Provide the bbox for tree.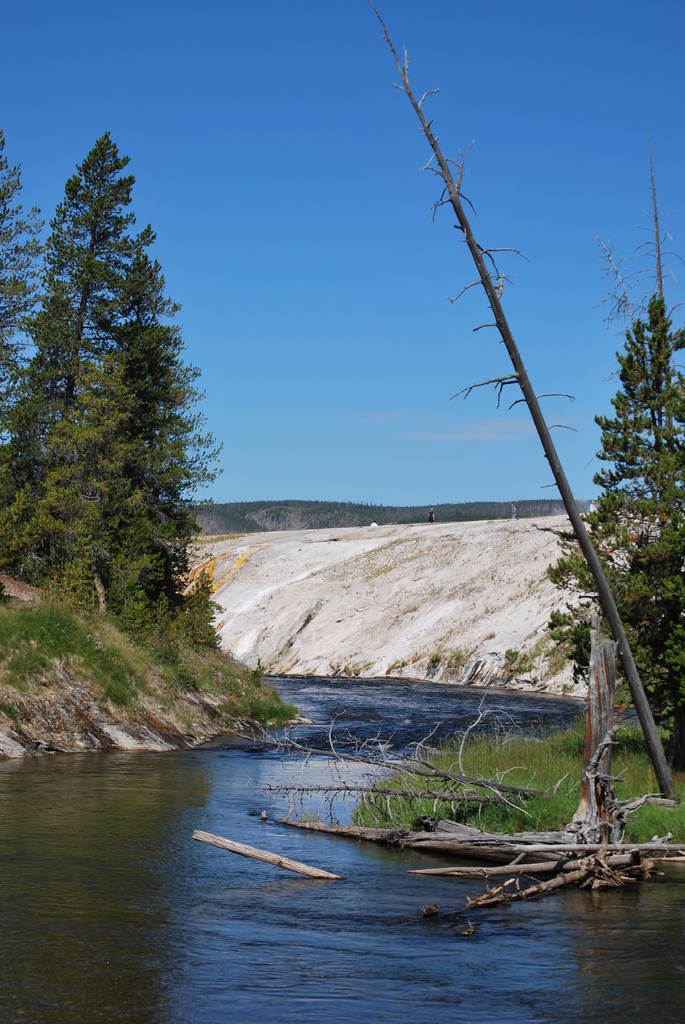
[x1=0, y1=134, x2=225, y2=613].
